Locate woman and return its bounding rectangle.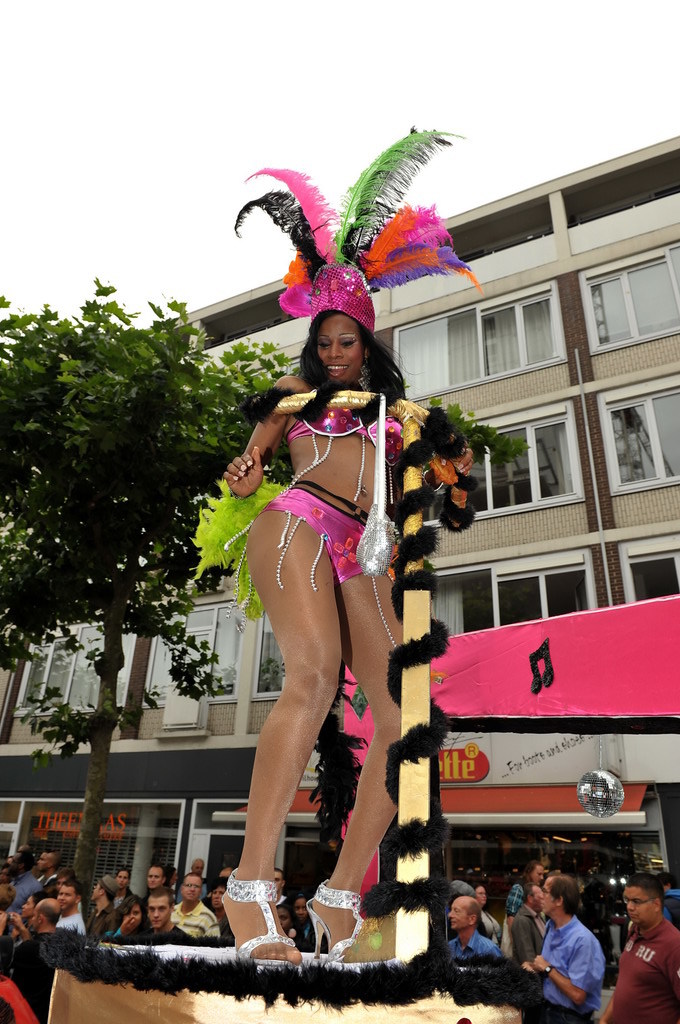
crop(205, 244, 444, 966).
